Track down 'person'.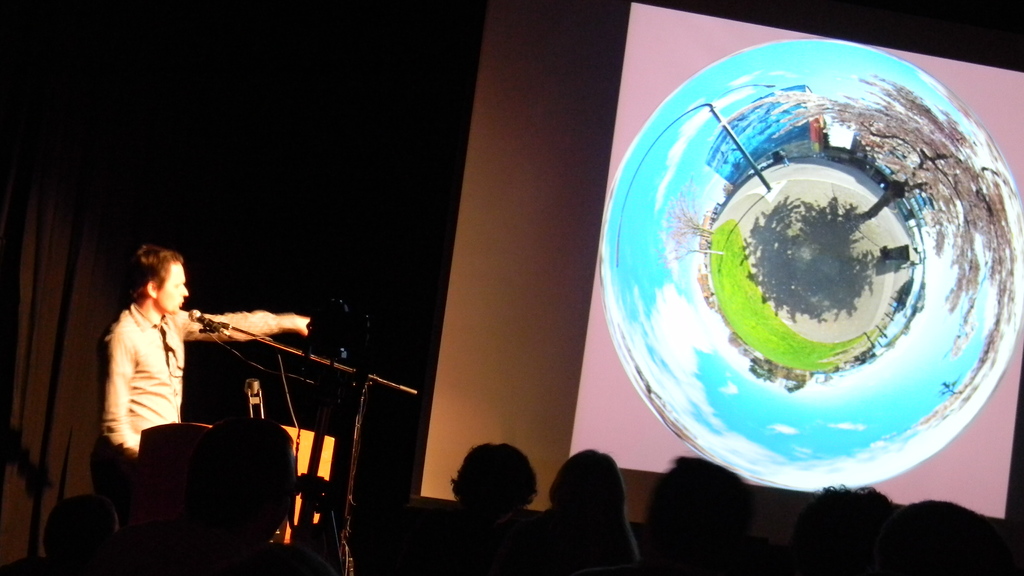
Tracked to {"left": 83, "top": 243, "right": 318, "bottom": 508}.
